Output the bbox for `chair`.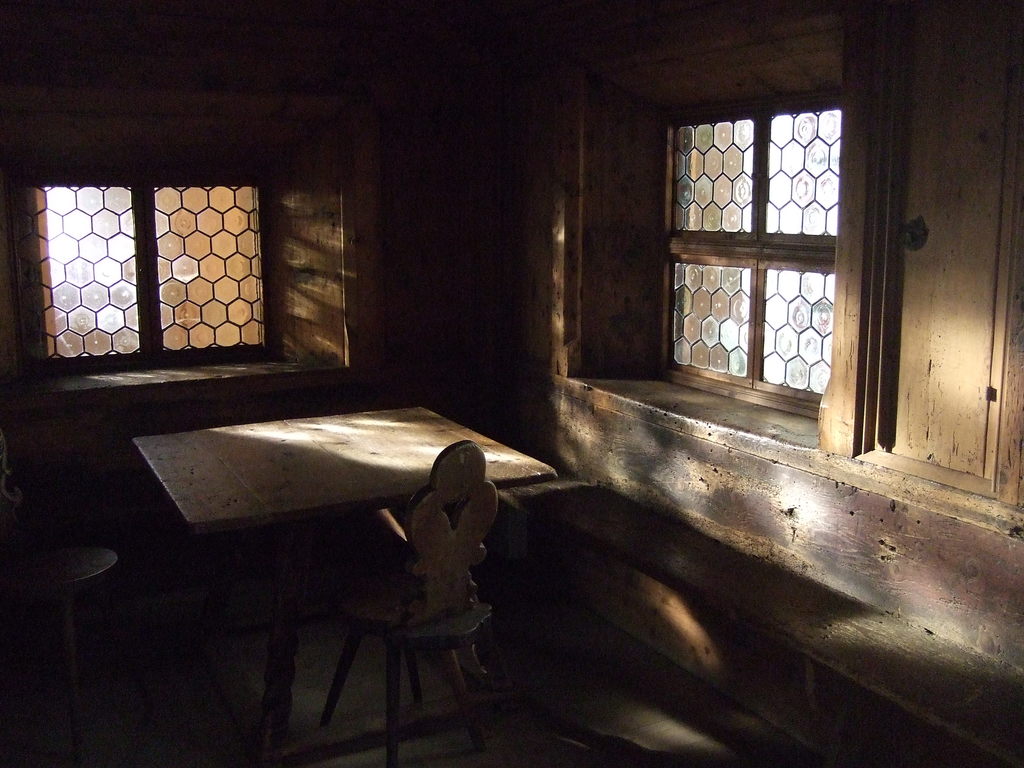
region(0, 431, 120, 767).
